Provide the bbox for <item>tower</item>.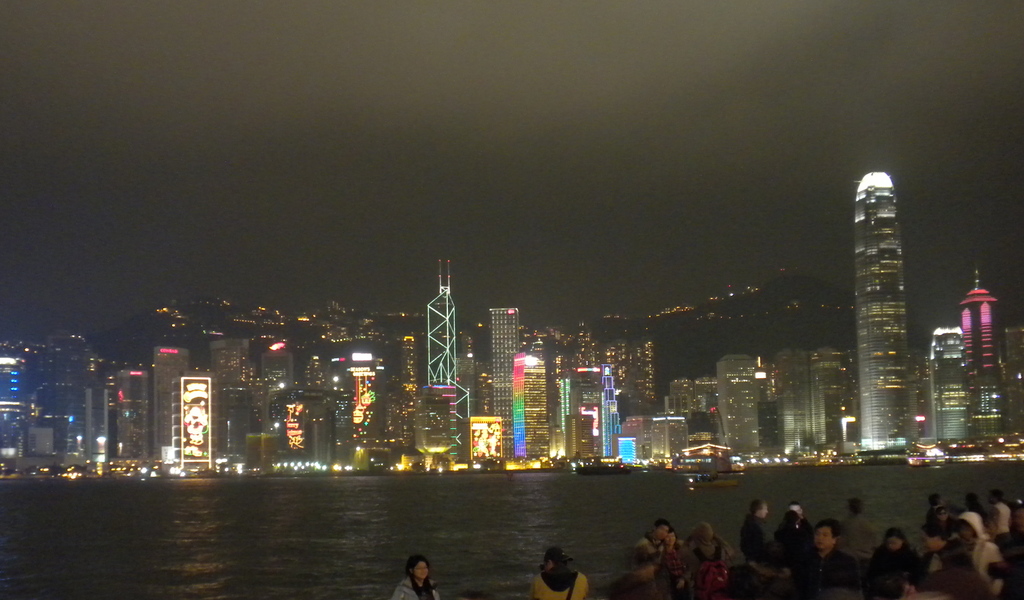
{"left": 224, "top": 375, "right": 257, "bottom": 466}.
